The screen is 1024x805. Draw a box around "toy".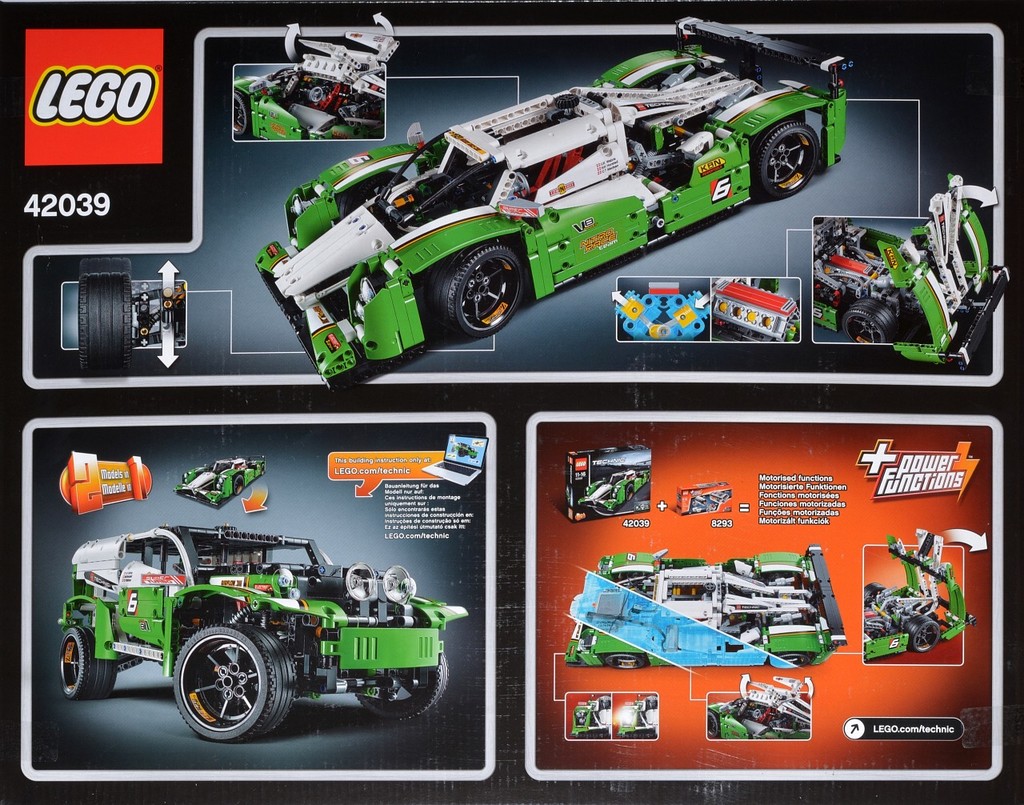
{"left": 618, "top": 693, "right": 660, "bottom": 740}.
